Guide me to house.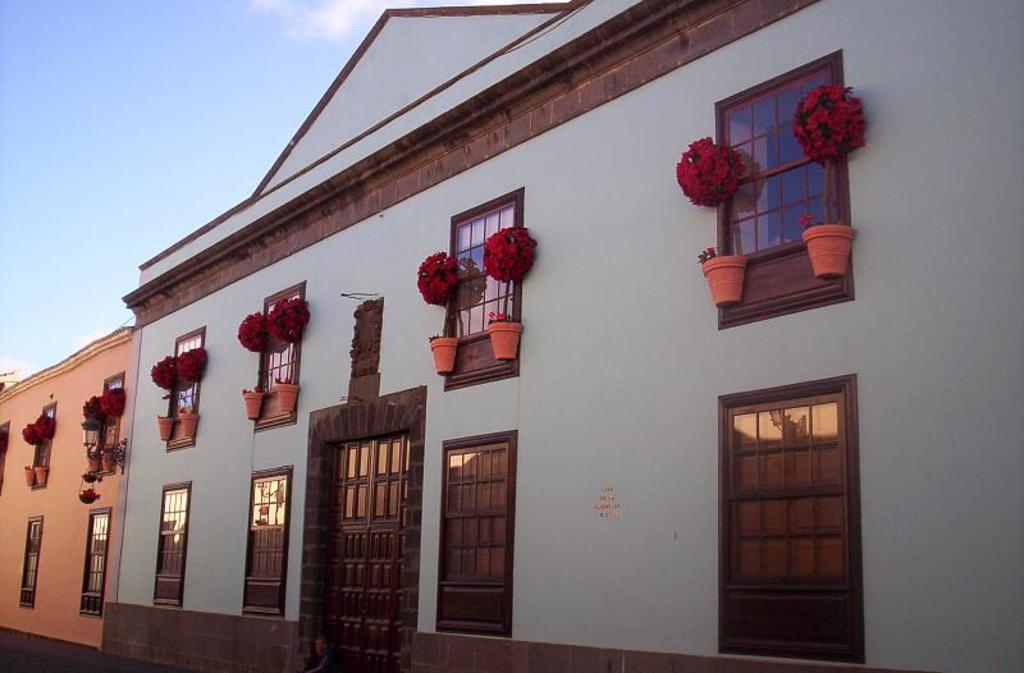
Guidance: {"x1": 124, "y1": 17, "x2": 995, "y2": 672}.
